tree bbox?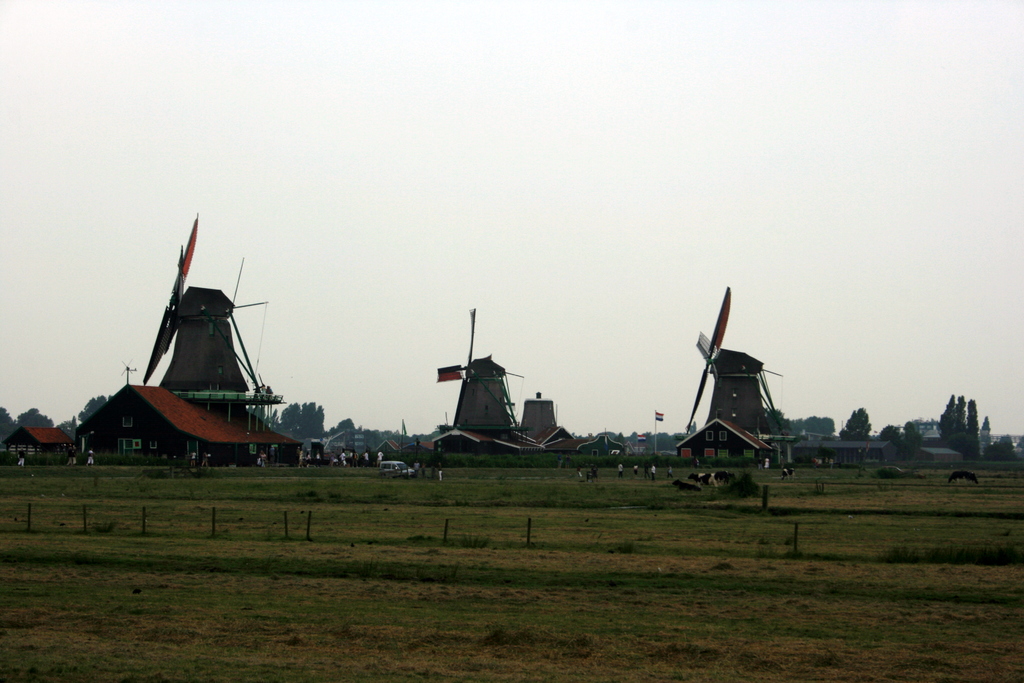
<region>791, 416, 803, 434</region>
